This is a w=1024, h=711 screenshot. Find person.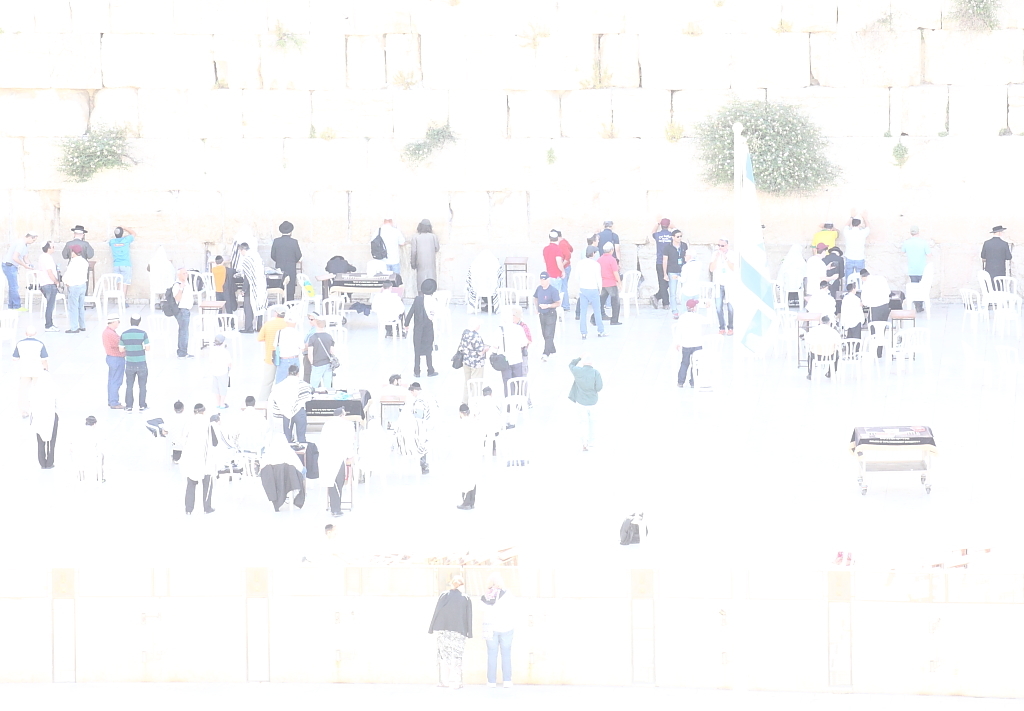
Bounding box: detection(382, 371, 407, 397).
